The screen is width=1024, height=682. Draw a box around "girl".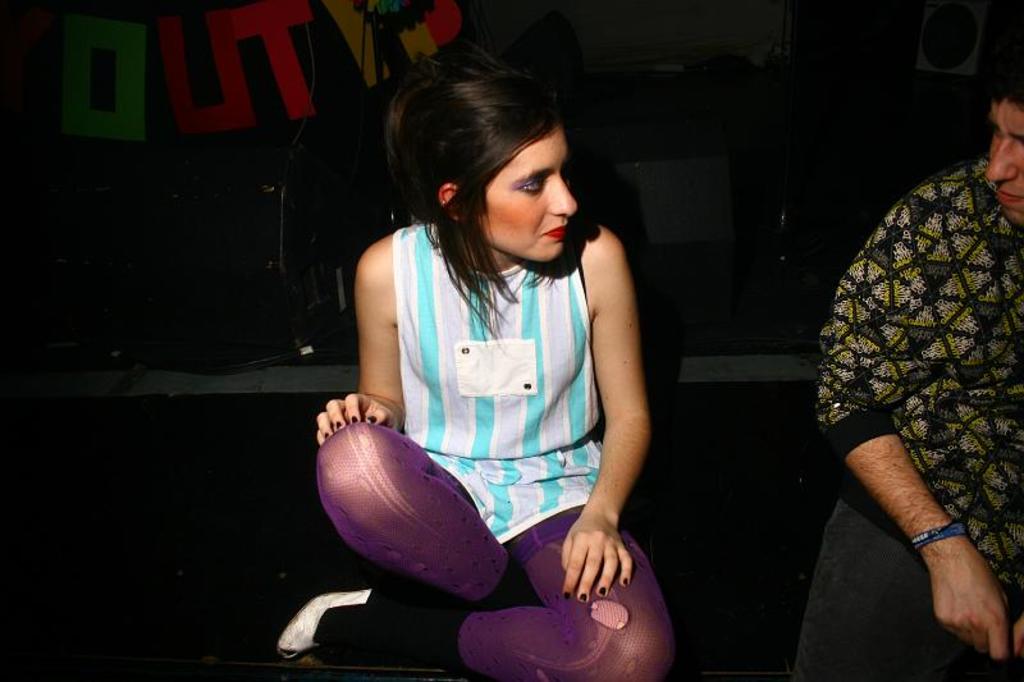
box(274, 37, 678, 681).
